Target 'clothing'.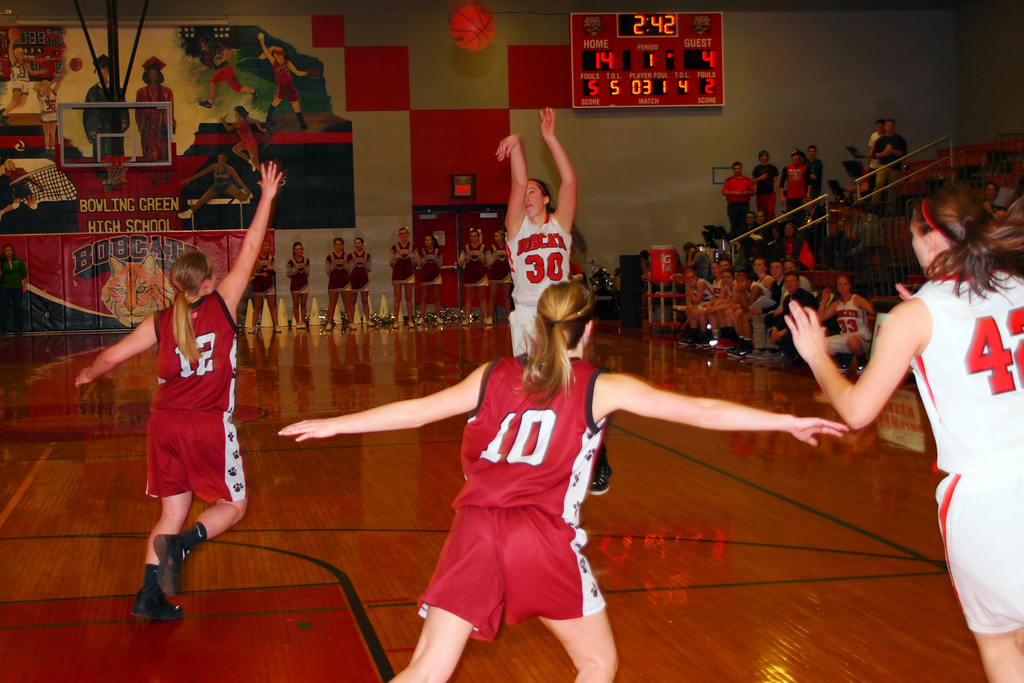
Target region: BBox(507, 217, 578, 360).
